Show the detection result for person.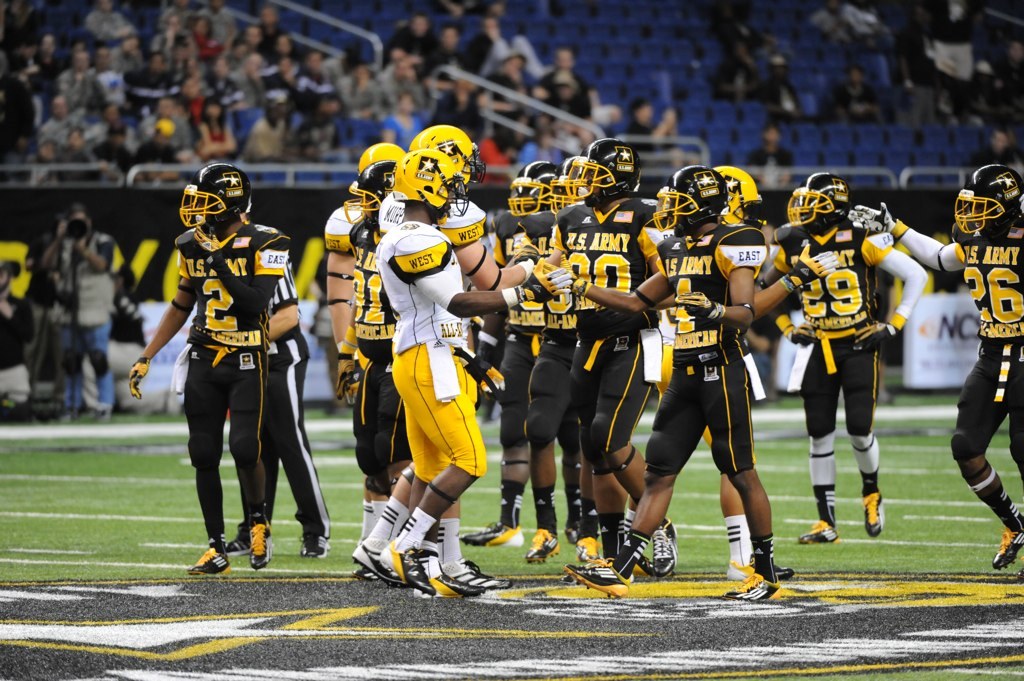
<bbox>886, 164, 1023, 571</bbox>.
